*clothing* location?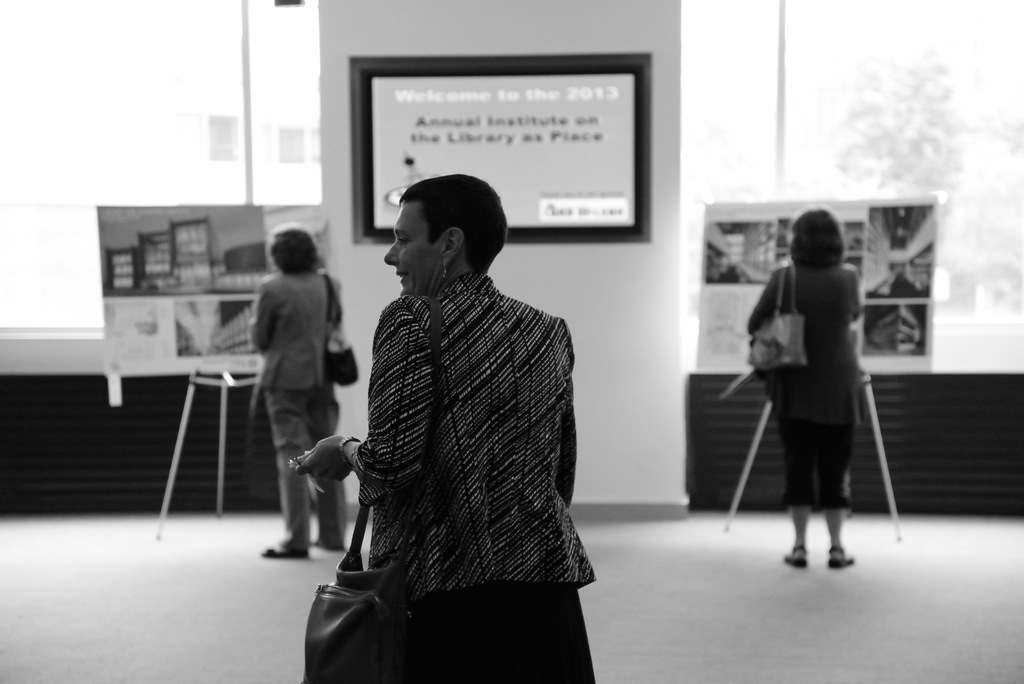
locate(368, 277, 593, 682)
